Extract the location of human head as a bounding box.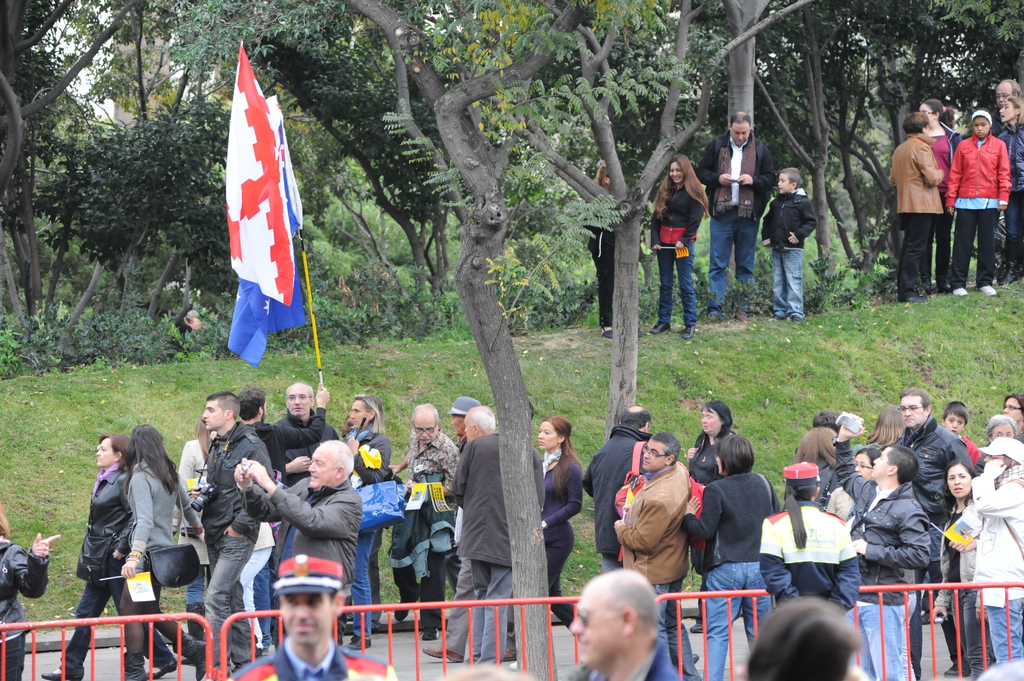
rect(745, 597, 871, 680).
